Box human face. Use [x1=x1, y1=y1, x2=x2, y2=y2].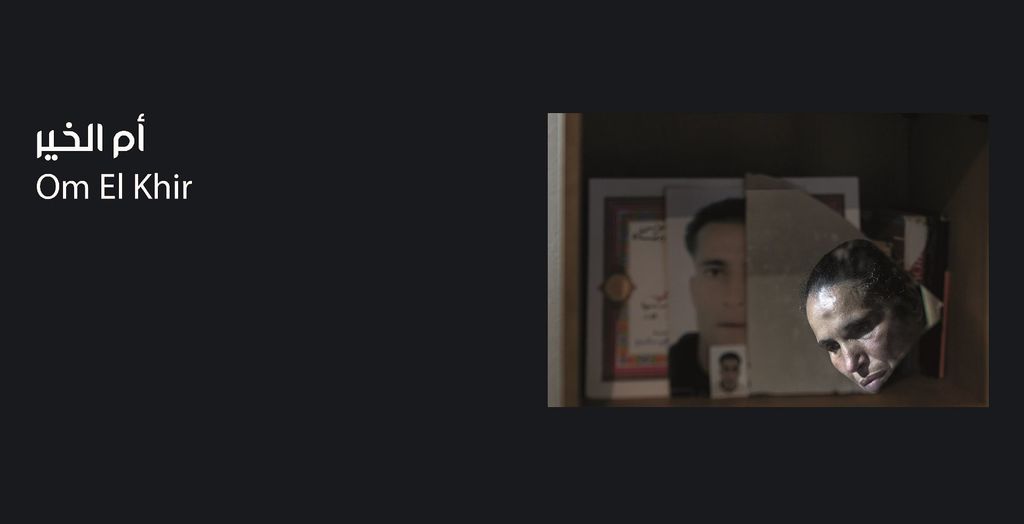
[x1=719, y1=356, x2=737, y2=387].
